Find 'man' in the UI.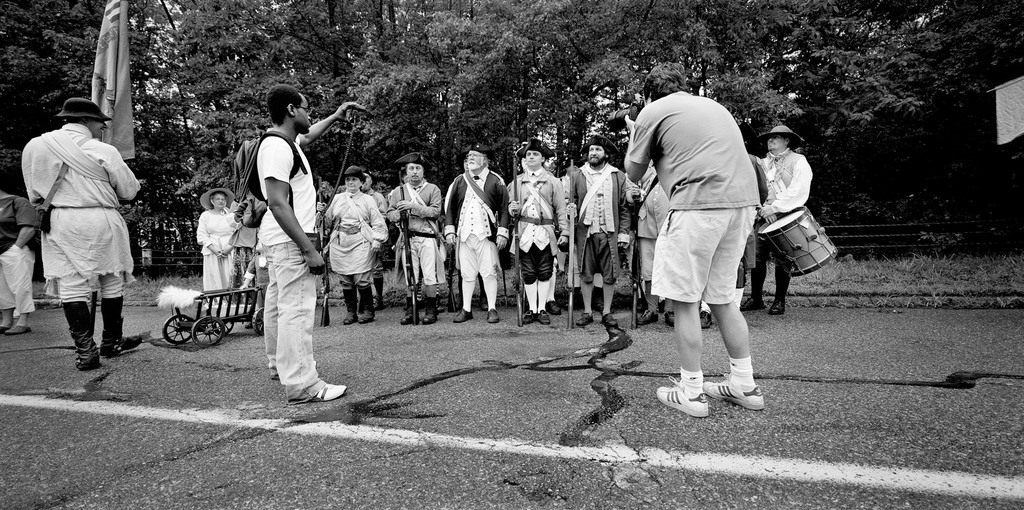
UI element at locate(26, 100, 144, 368).
